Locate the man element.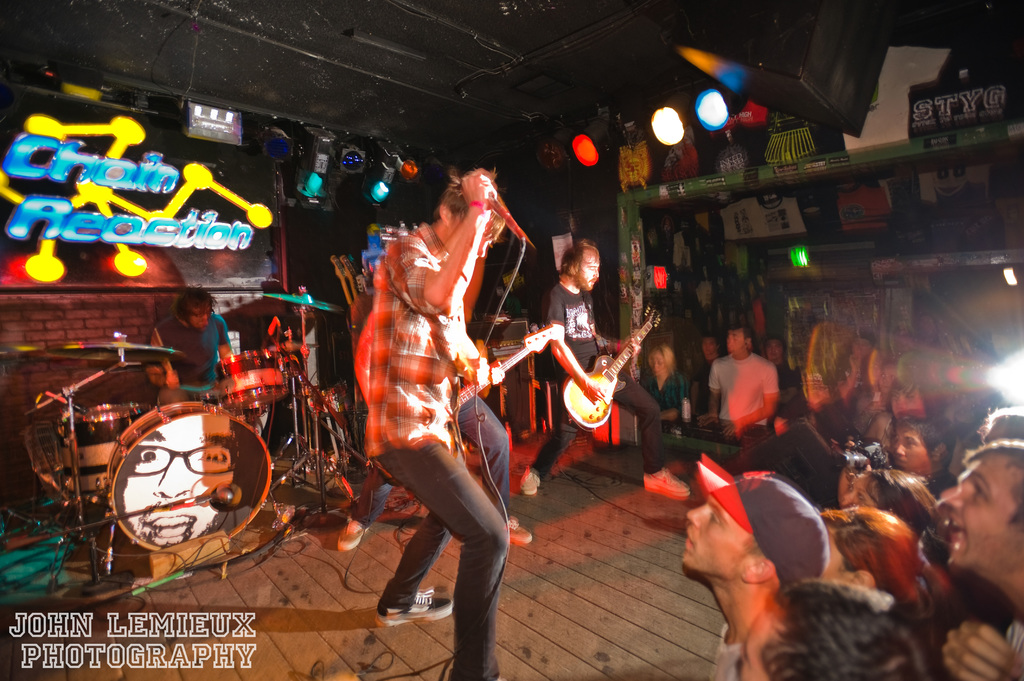
Element bbox: [left=757, top=337, right=796, bottom=424].
